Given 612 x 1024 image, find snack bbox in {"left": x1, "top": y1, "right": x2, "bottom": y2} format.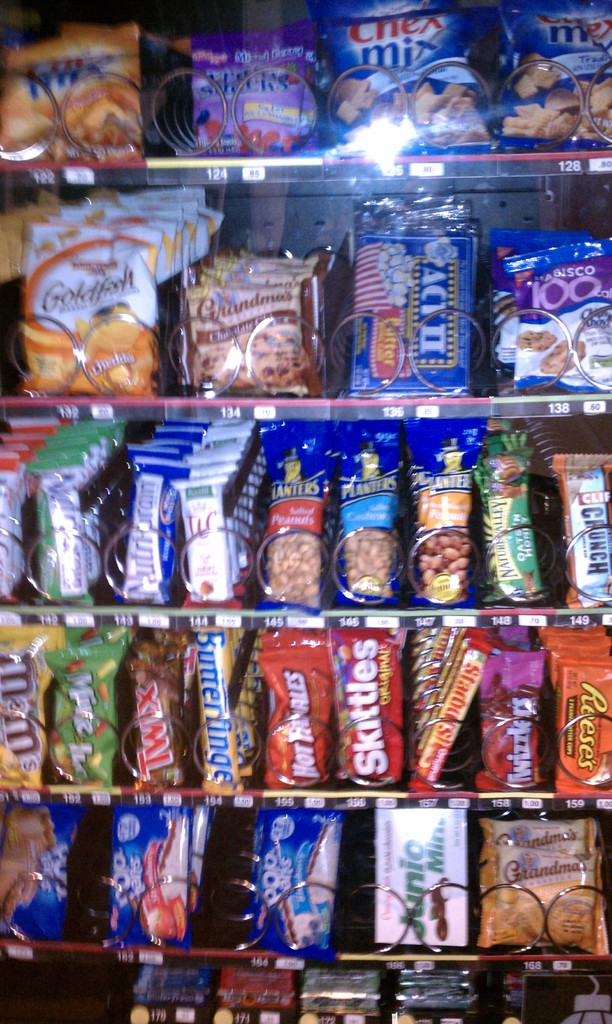
{"left": 472, "top": 817, "right": 610, "bottom": 949}.
